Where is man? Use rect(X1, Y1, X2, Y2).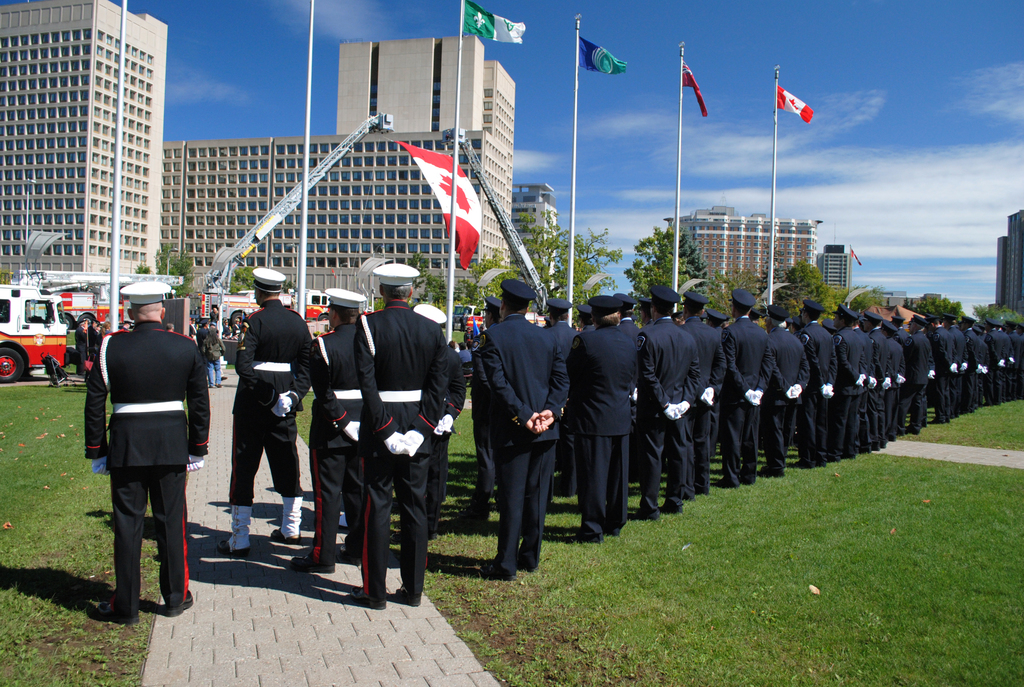
rect(939, 313, 966, 413).
